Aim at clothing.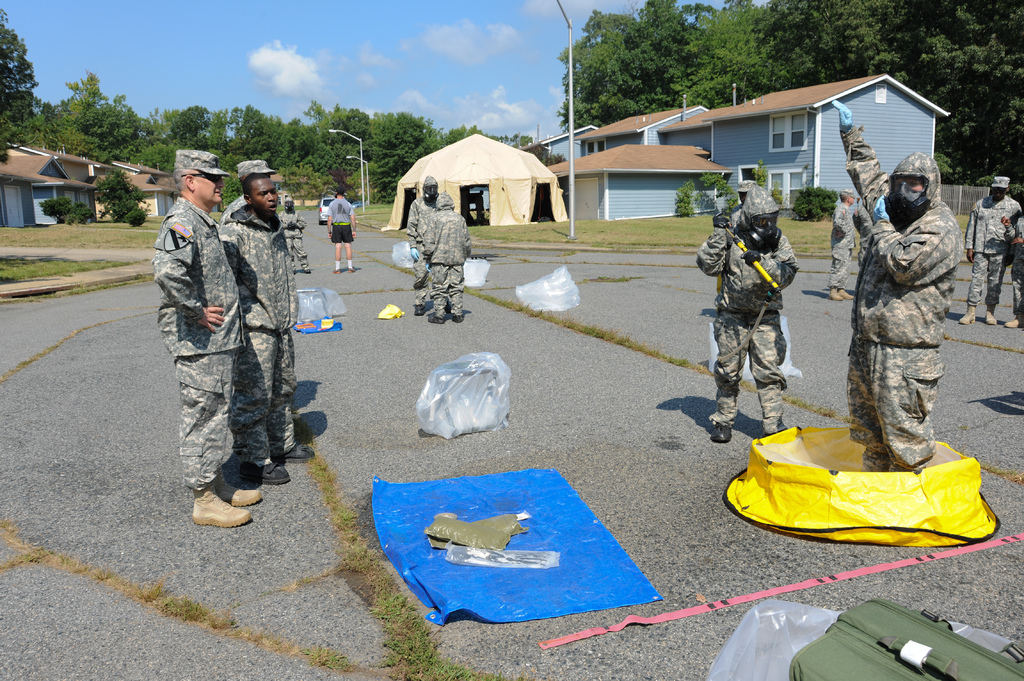
Aimed at box(963, 196, 1017, 308).
